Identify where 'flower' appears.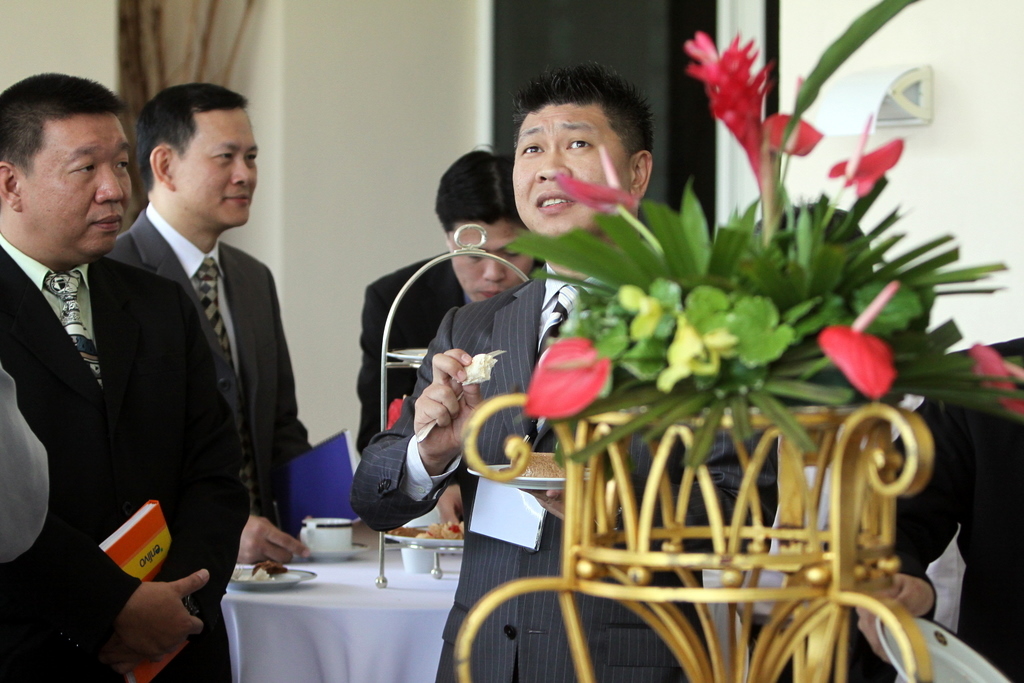
Appears at <region>970, 344, 1023, 420</region>.
